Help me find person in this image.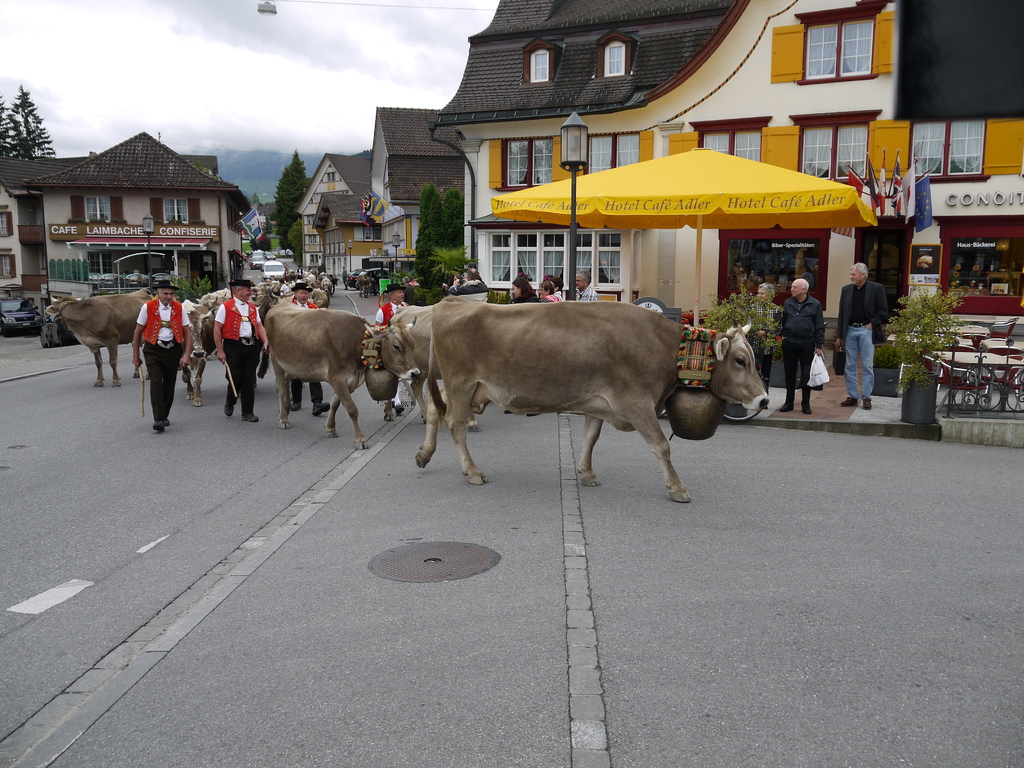
Found it: detection(539, 280, 566, 302).
